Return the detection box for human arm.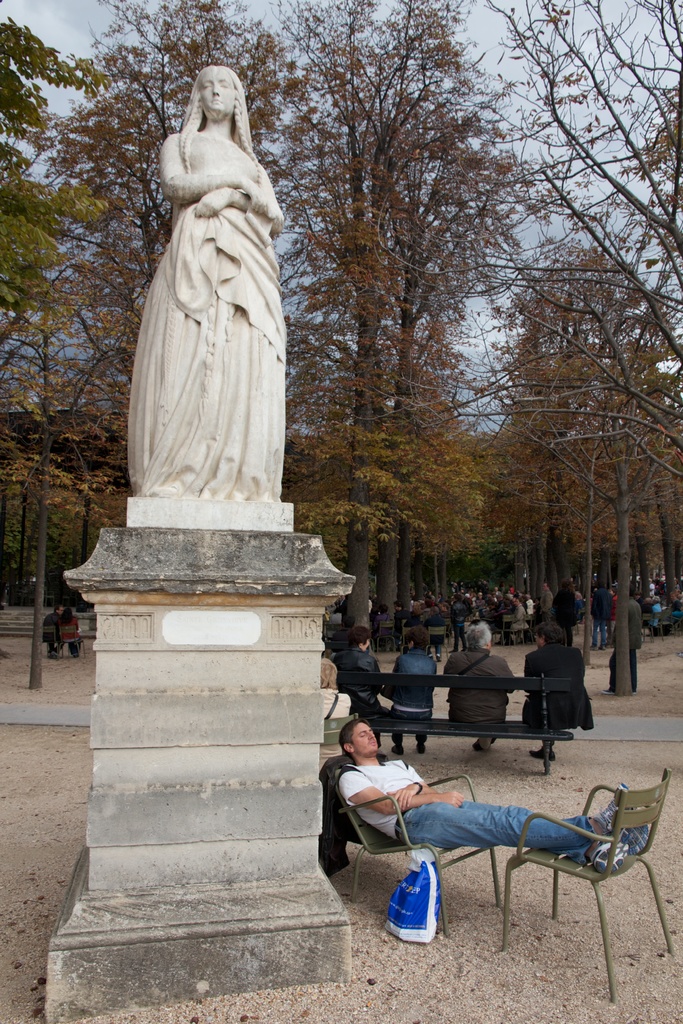
[152, 129, 268, 208].
